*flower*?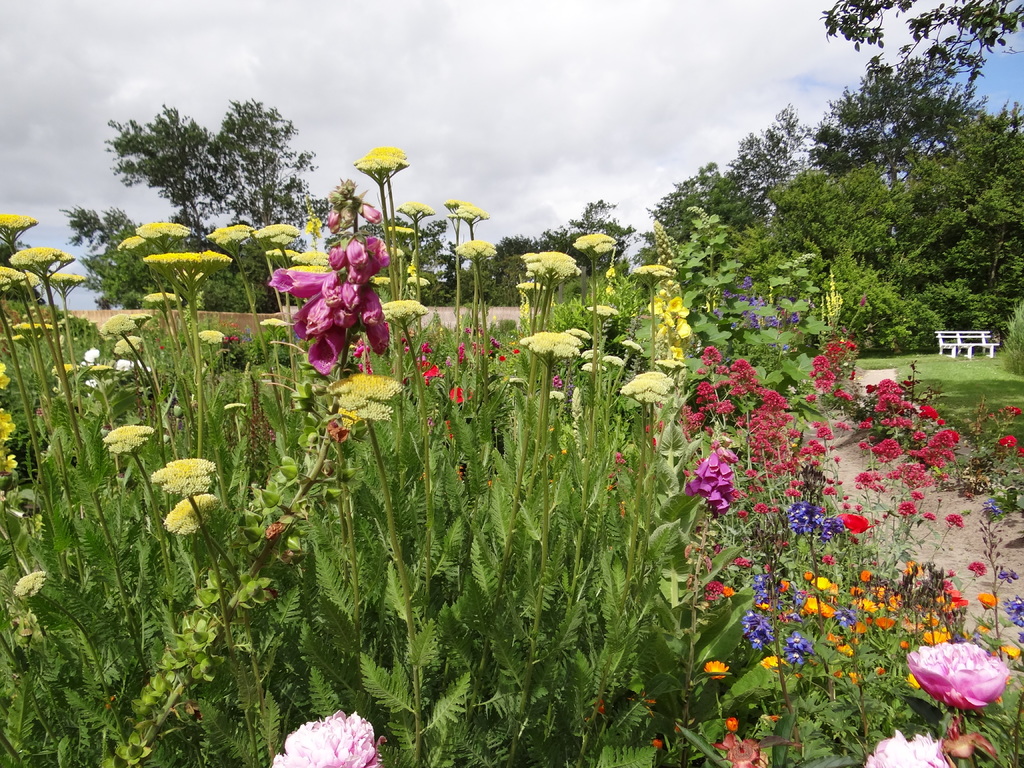
<region>454, 244, 503, 260</region>
